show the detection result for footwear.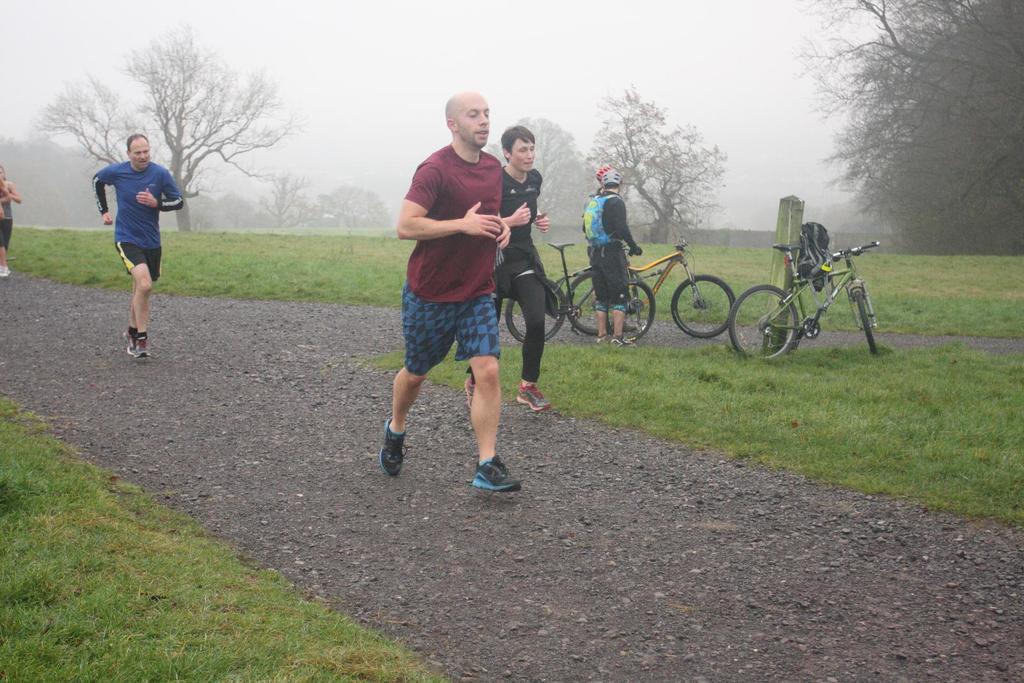
{"left": 466, "top": 453, "right": 517, "bottom": 490}.
